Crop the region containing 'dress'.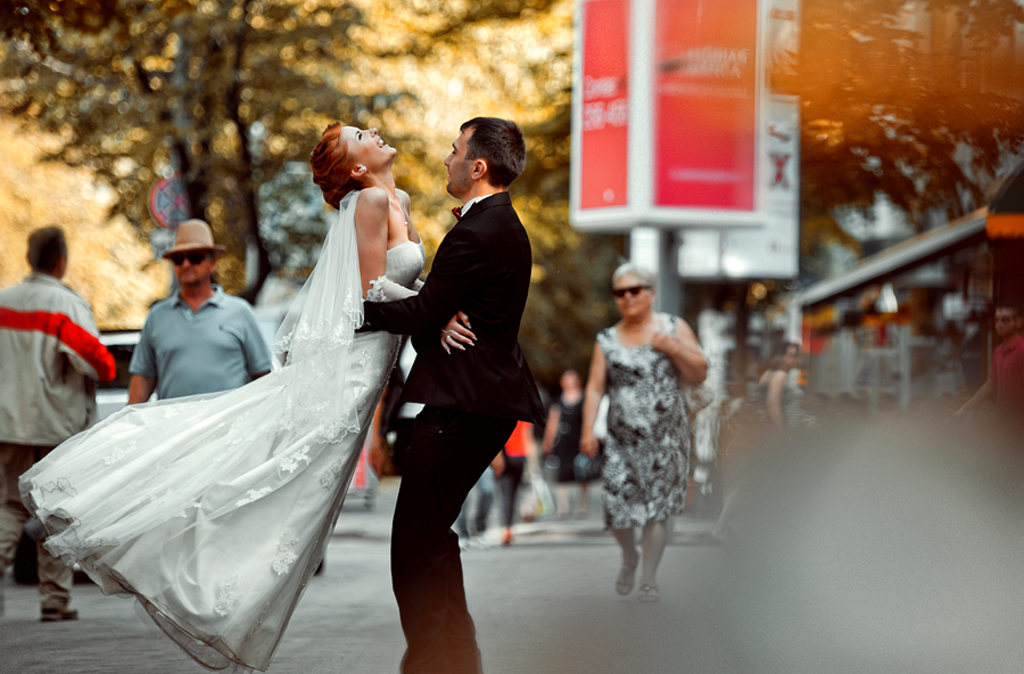
Crop region: BBox(17, 239, 423, 673).
